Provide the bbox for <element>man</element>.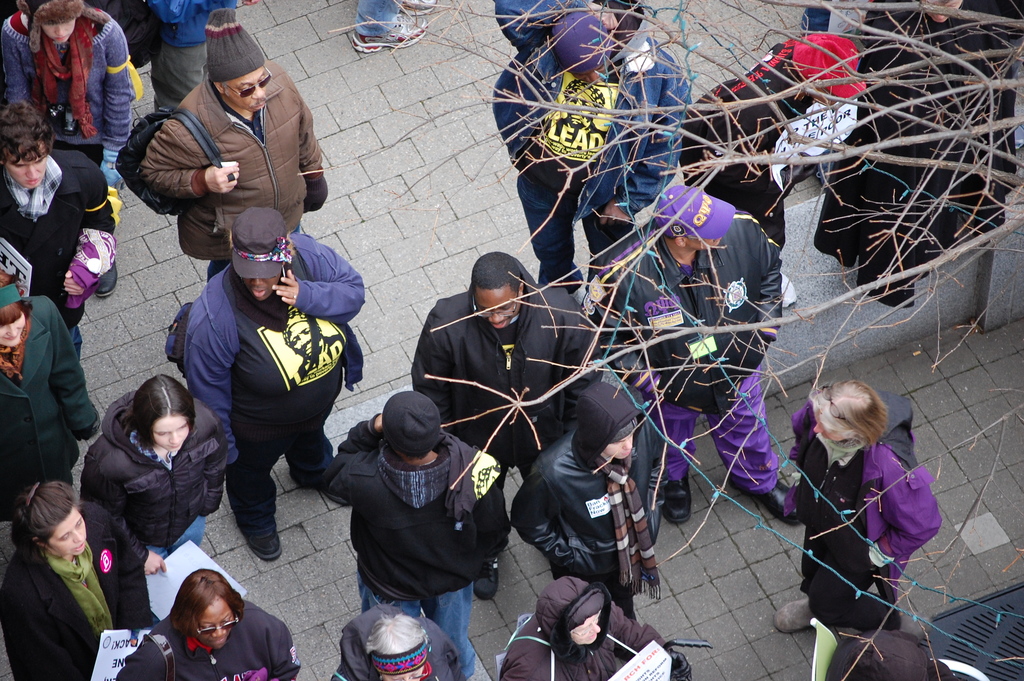
486 0 691 290.
